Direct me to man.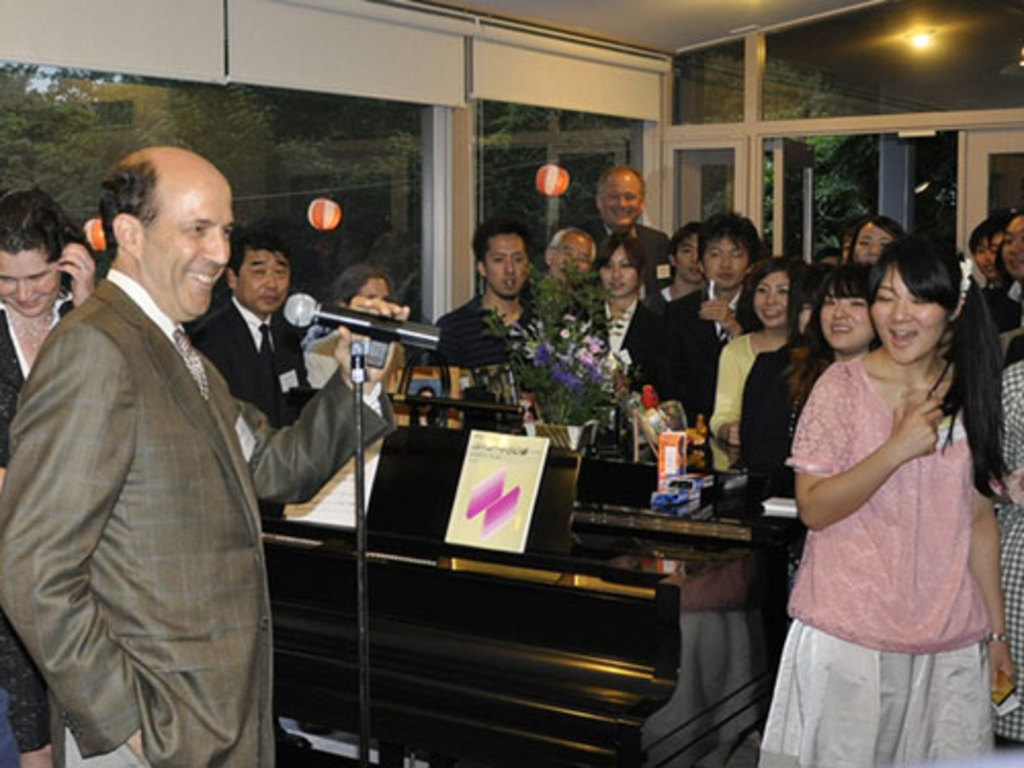
Direction: 645 221 709 305.
